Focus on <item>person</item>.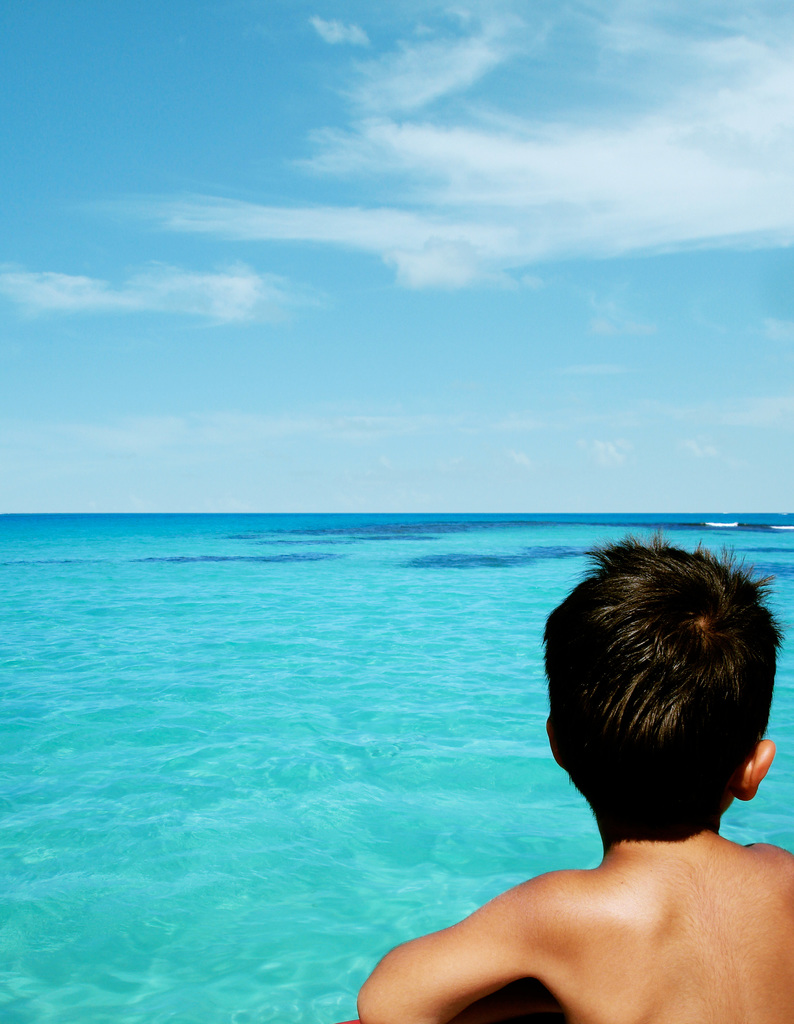
Focused at Rect(383, 554, 793, 1011).
